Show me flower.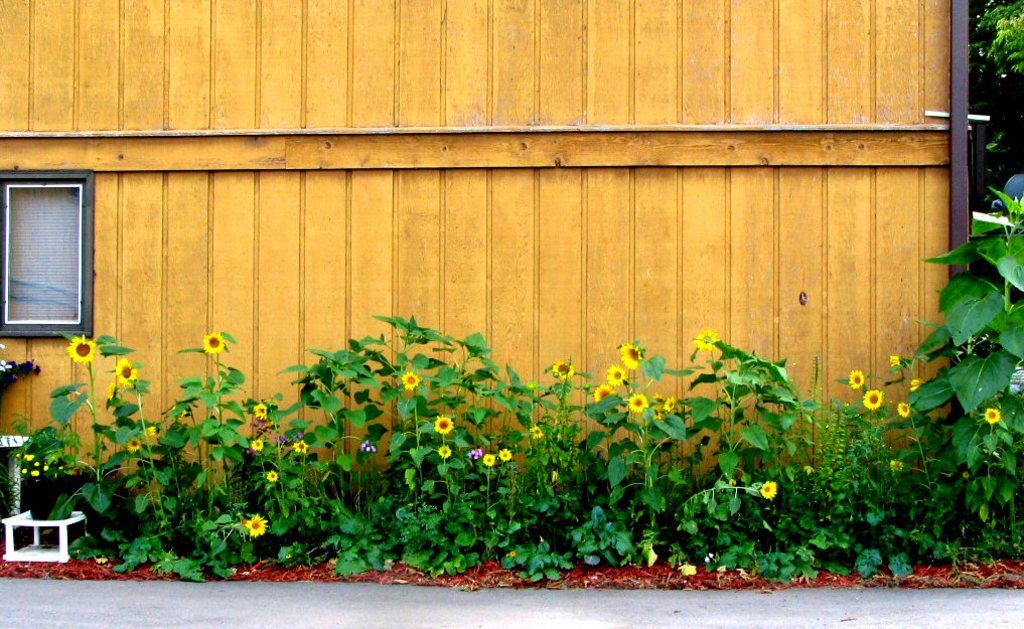
flower is here: <box>909,379,921,390</box>.
